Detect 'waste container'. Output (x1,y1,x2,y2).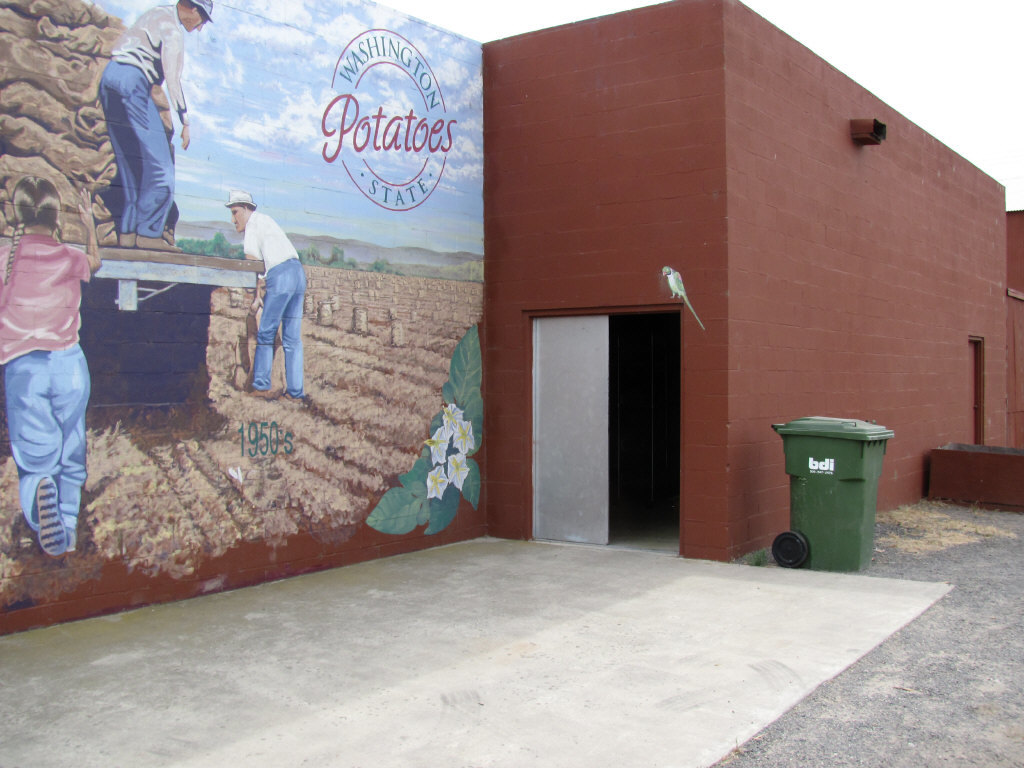
(776,409,895,578).
